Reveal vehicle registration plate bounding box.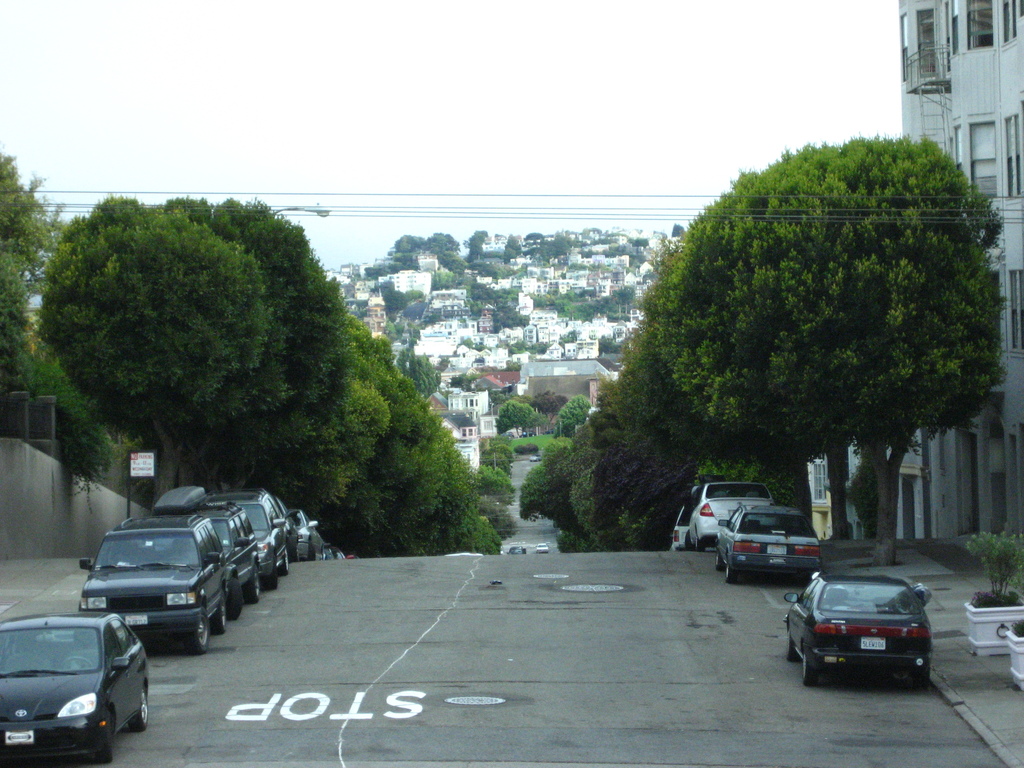
Revealed: 859, 634, 888, 650.
